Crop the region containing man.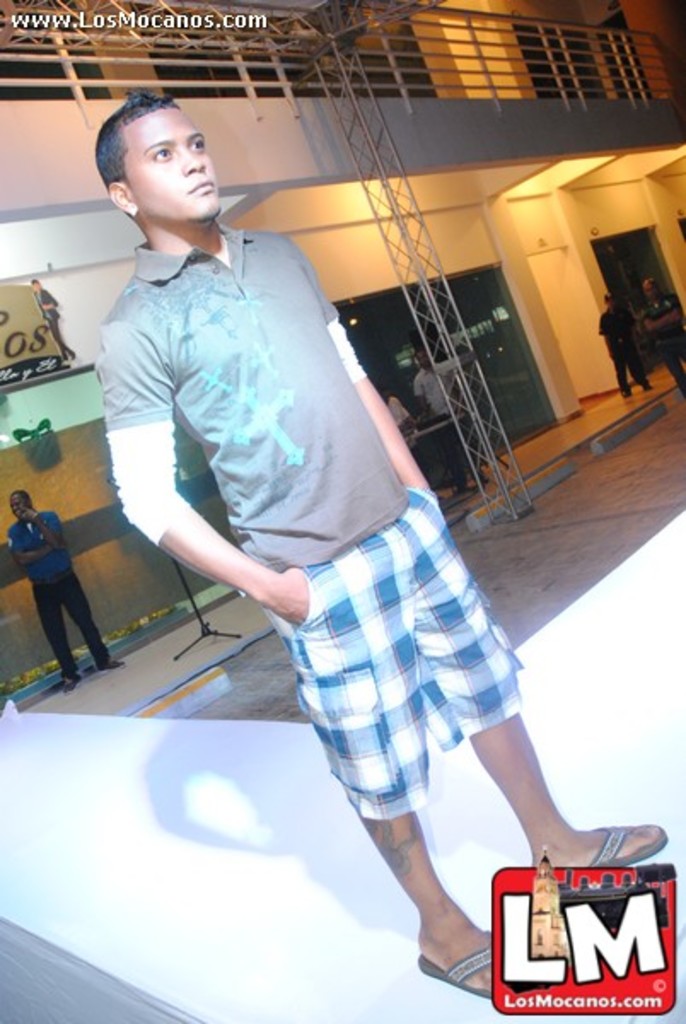
Crop region: box=[375, 382, 420, 440].
